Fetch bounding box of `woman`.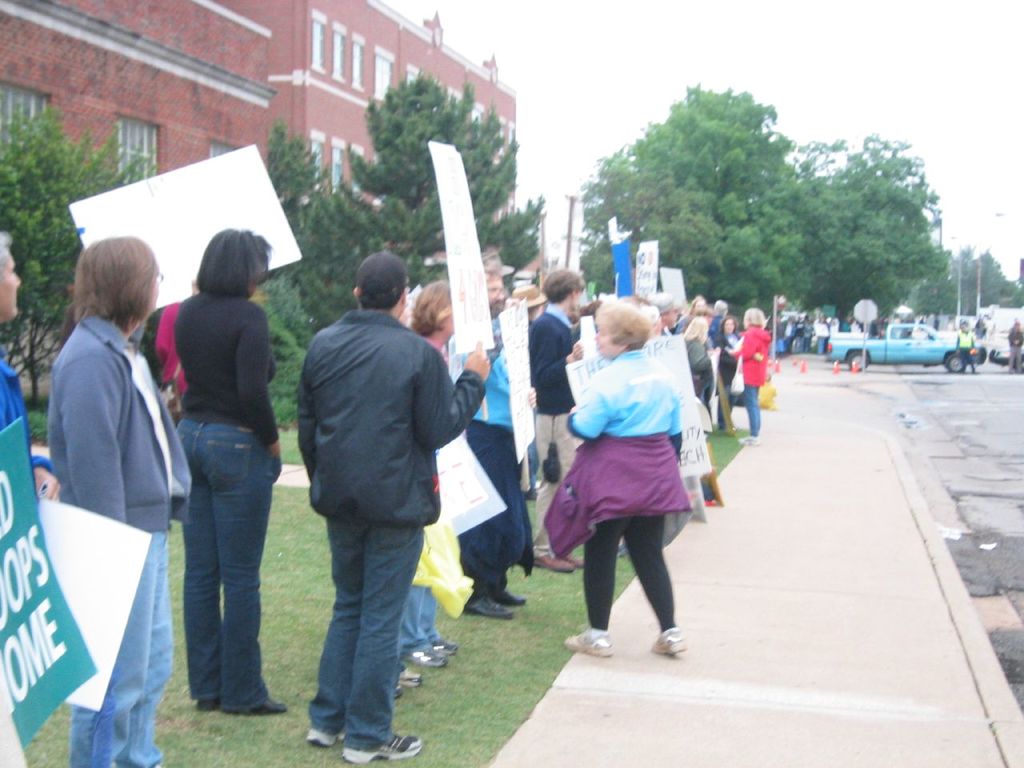
Bbox: <region>718, 317, 745, 433</region>.
